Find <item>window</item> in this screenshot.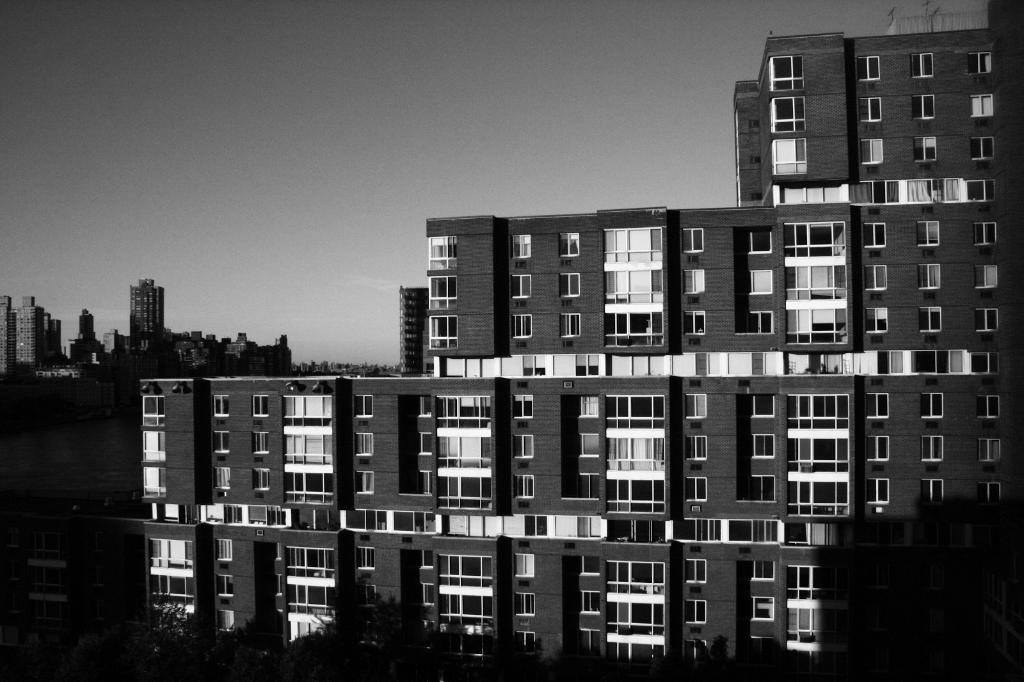
The bounding box for <item>window</item> is <bbox>285, 472, 333, 503</bbox>.
